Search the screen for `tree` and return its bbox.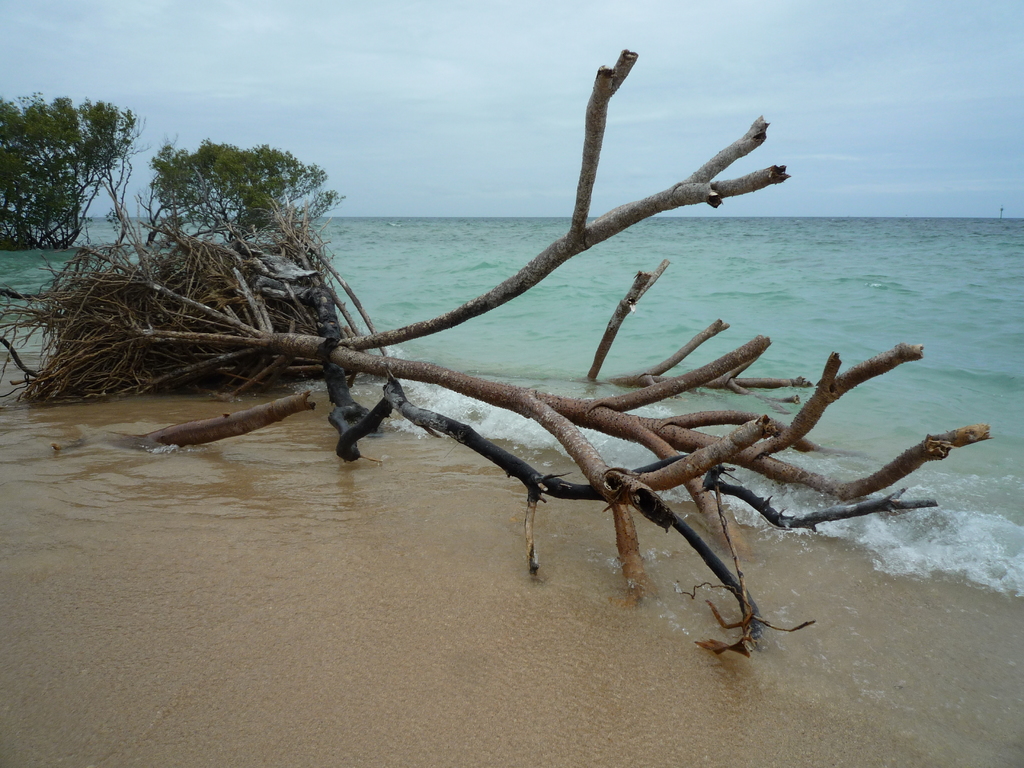
Found: 55,26,1023,688.
